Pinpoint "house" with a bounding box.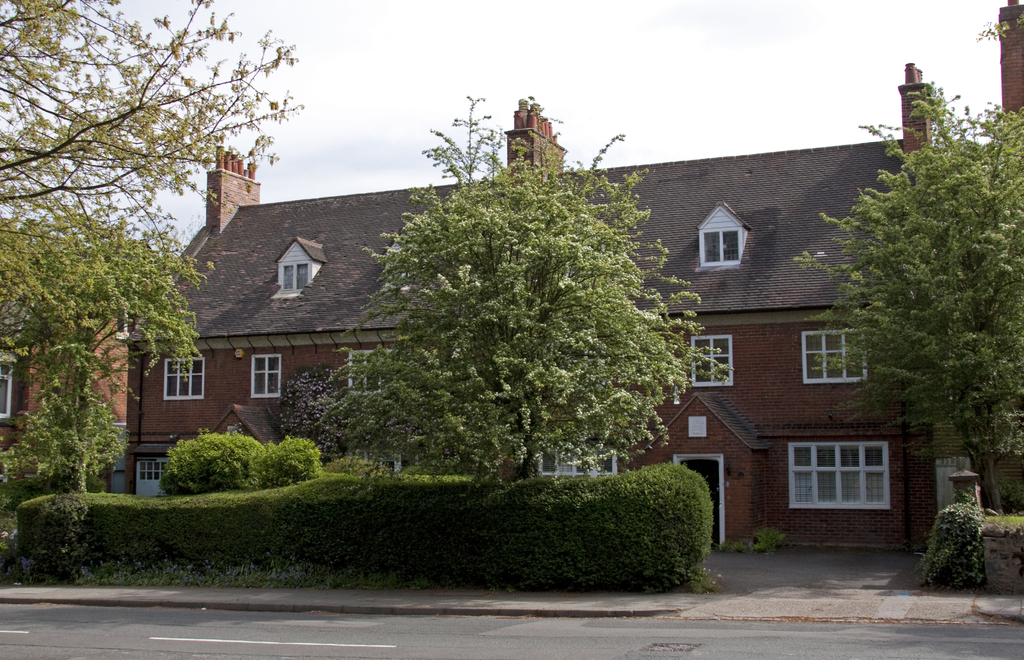
Rect(0, 235, 145, 505).
